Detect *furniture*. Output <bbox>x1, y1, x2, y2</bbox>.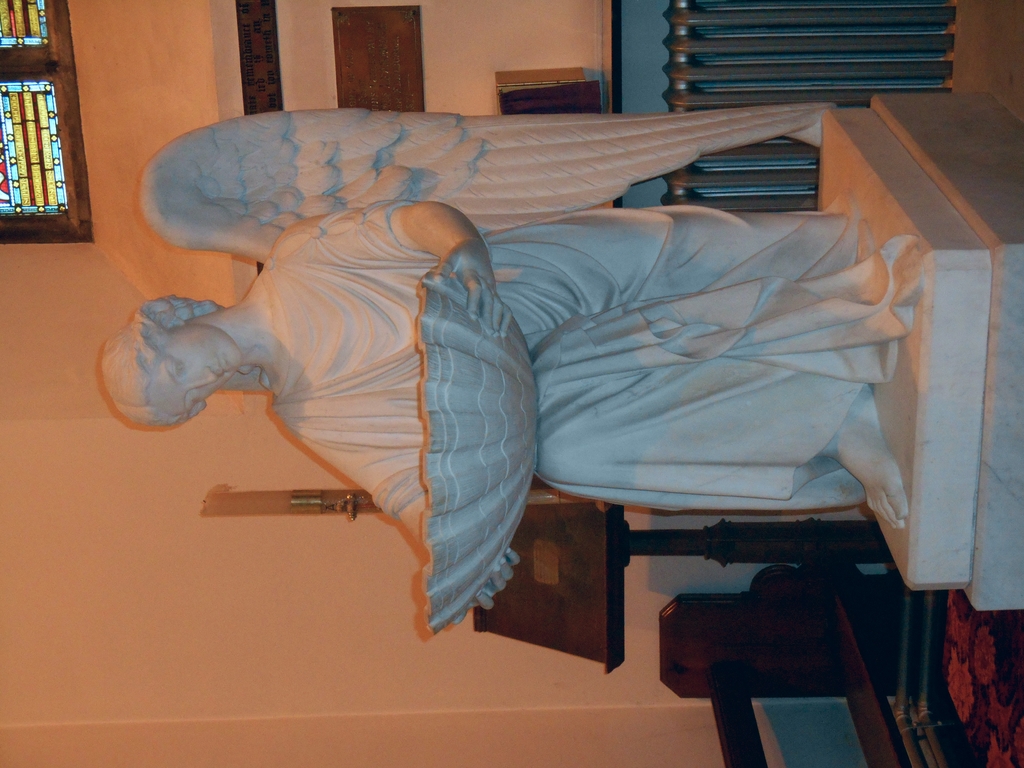
<bbox>654, 561, 898, 767</bbox>.
